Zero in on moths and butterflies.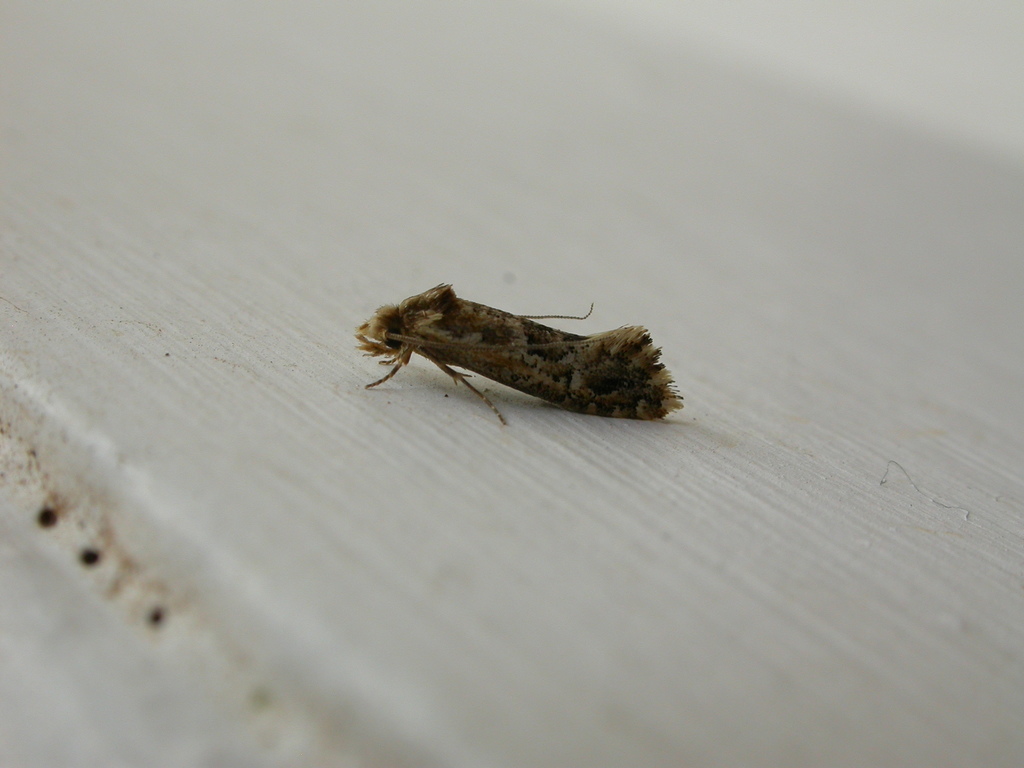
Zeroed in: {"x1": 350, "y1": 274, "x2": 686, "y2": 428}.
